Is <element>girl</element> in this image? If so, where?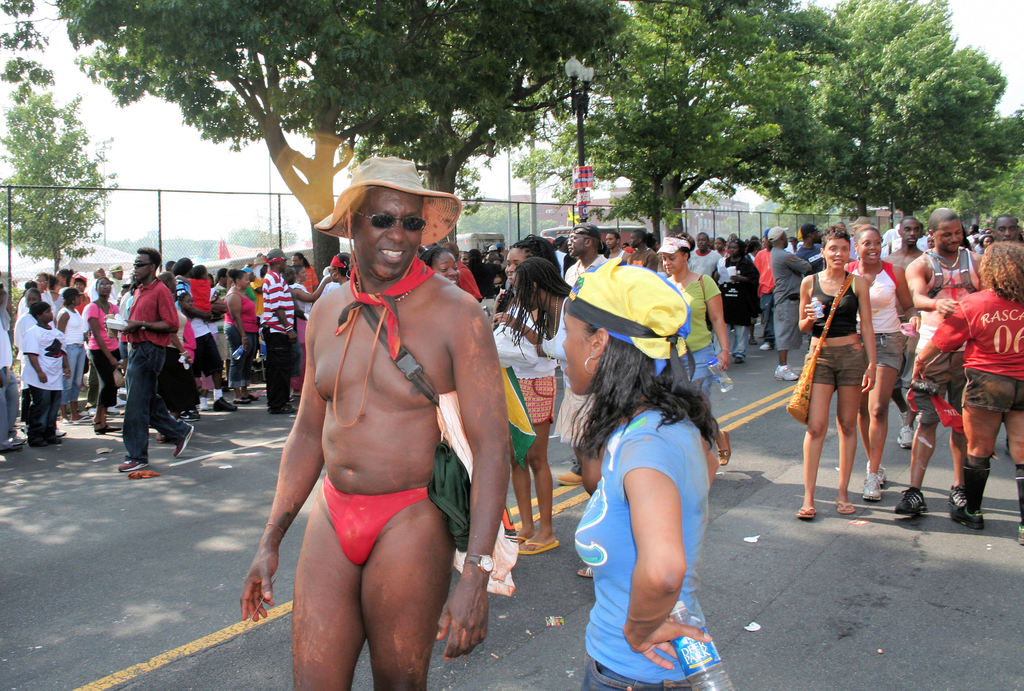
Yes, at left=841, top=227, right=920, bottom=500.
